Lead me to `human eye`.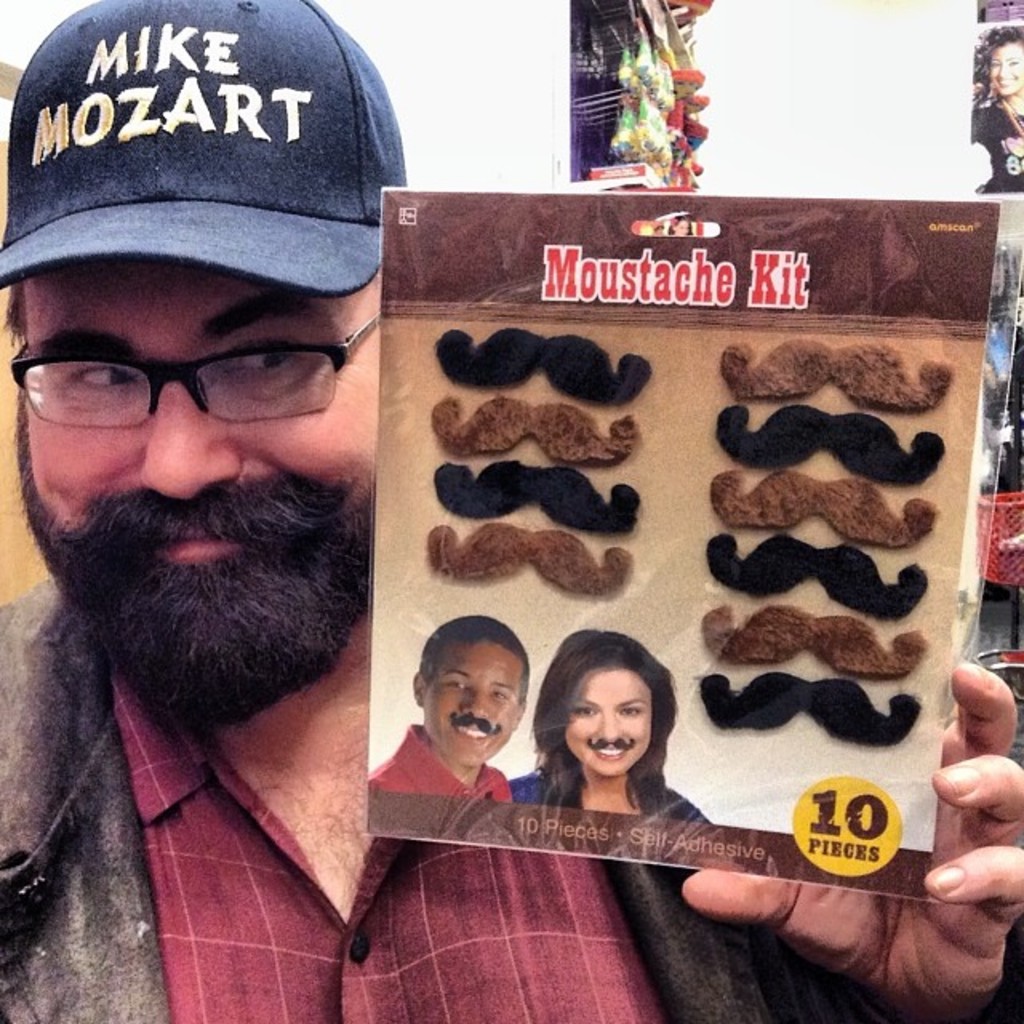
Lead to pyautogui.locateOnScreen(576, 702, 602, 720).
